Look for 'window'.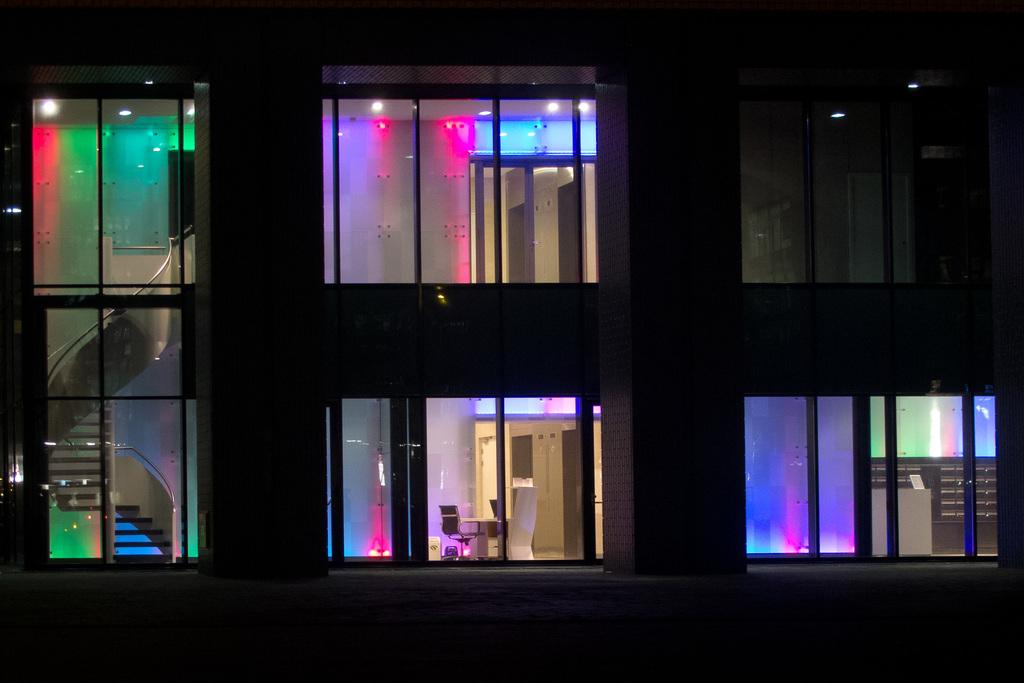
Found: box(733, 61, 912, 285).
